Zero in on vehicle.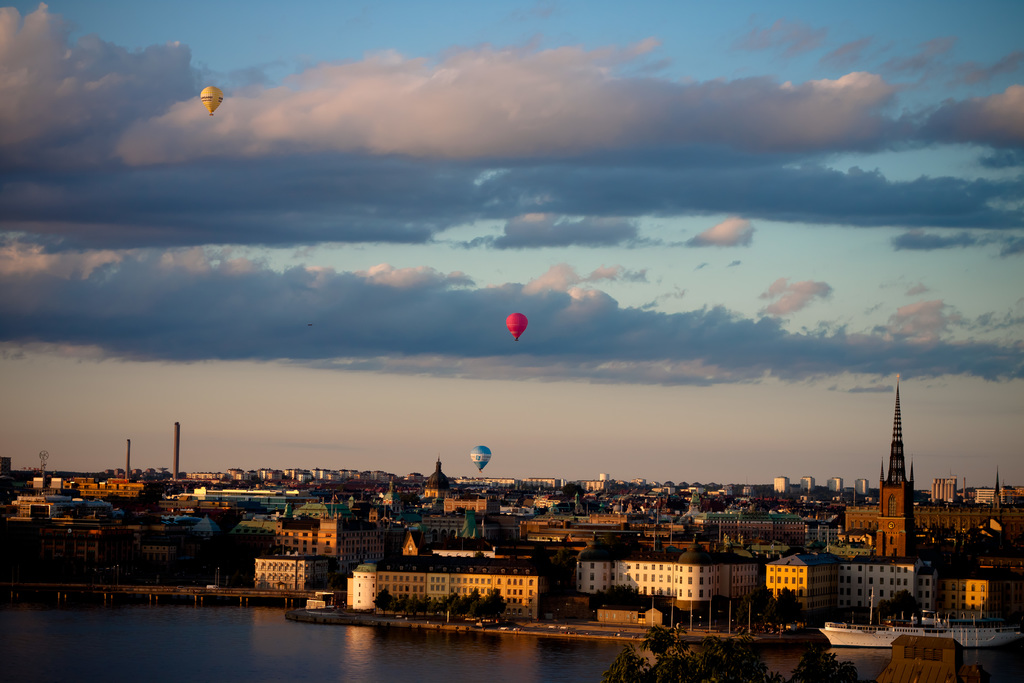
Zeroed in: box=[198, 85, 225, 115].
